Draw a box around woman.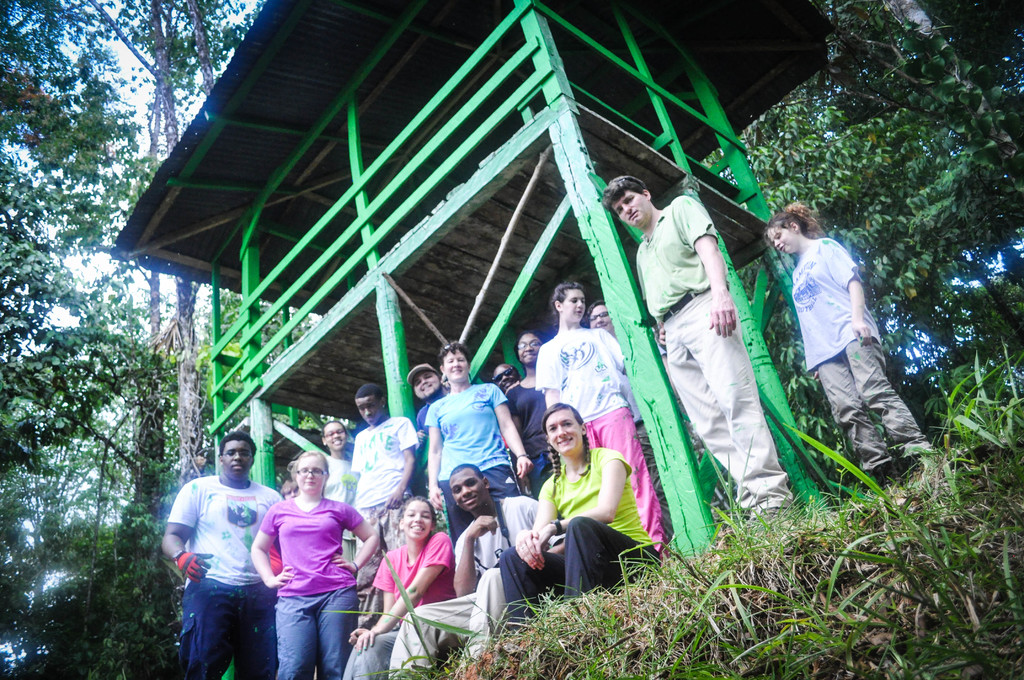
[758,195,952,487].
